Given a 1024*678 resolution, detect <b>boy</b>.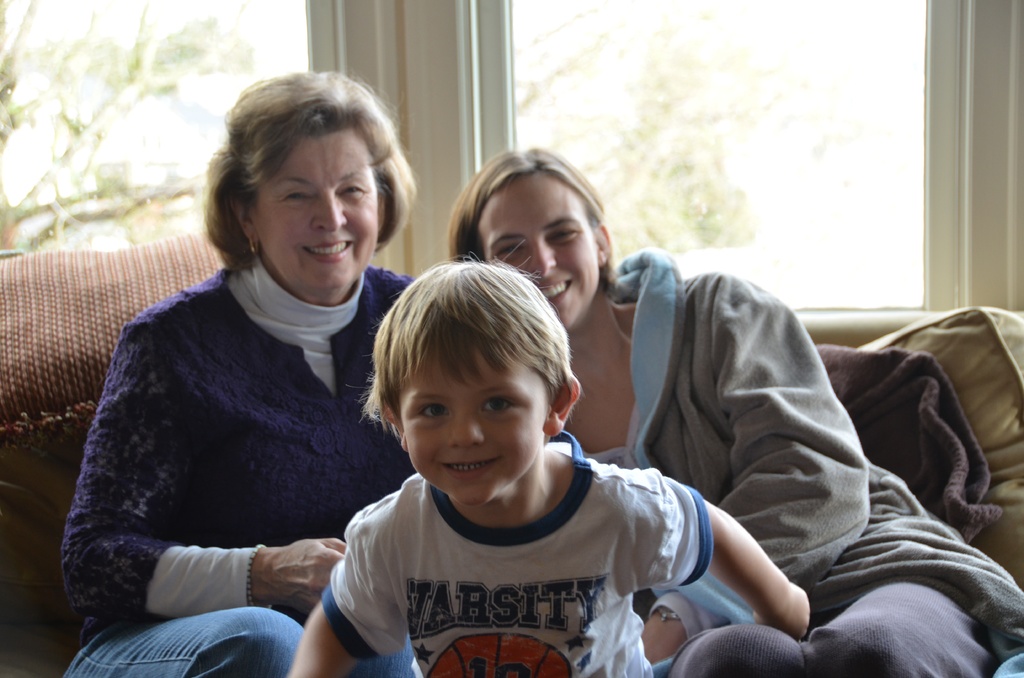
[291,259,830,677].
